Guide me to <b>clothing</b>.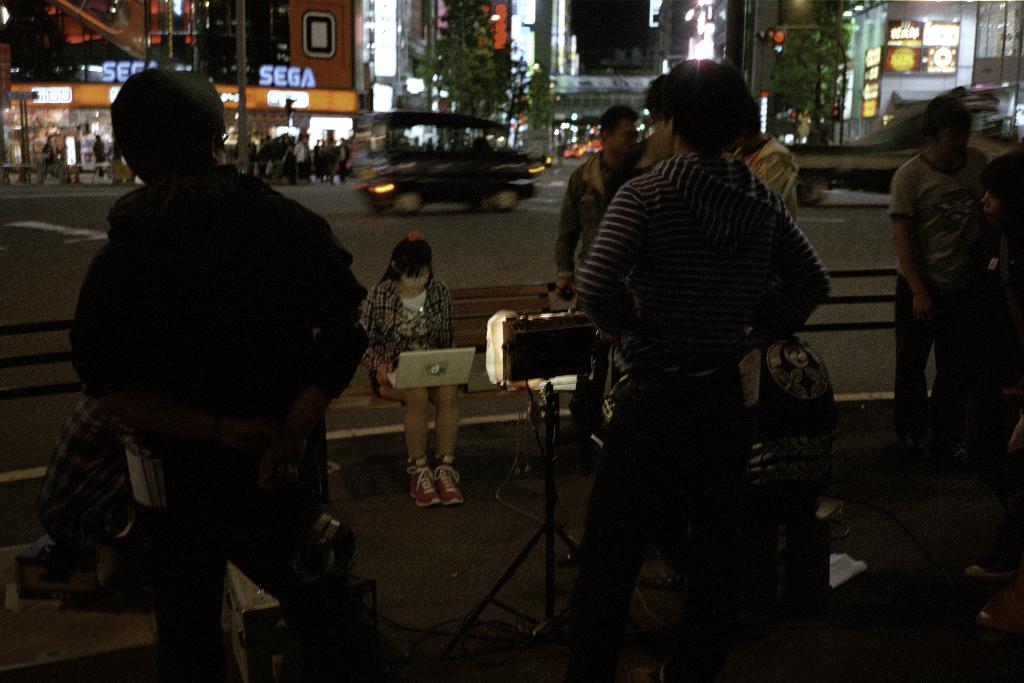
Guidance: Rect(356, 270, 453, 398).
